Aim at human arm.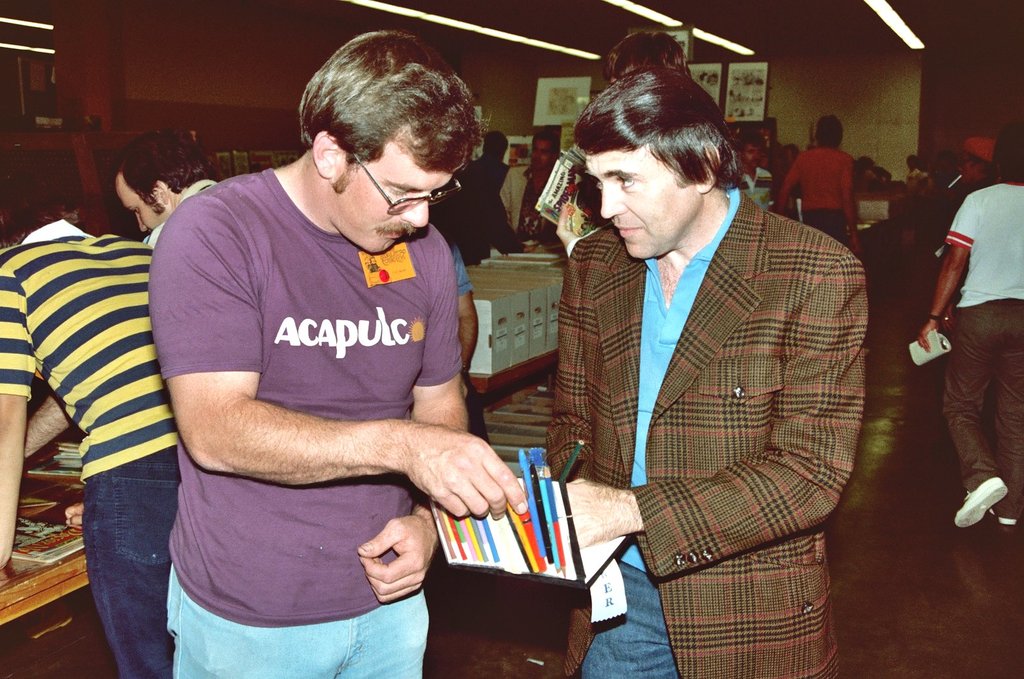
Aimed at 845/156/864/249.
